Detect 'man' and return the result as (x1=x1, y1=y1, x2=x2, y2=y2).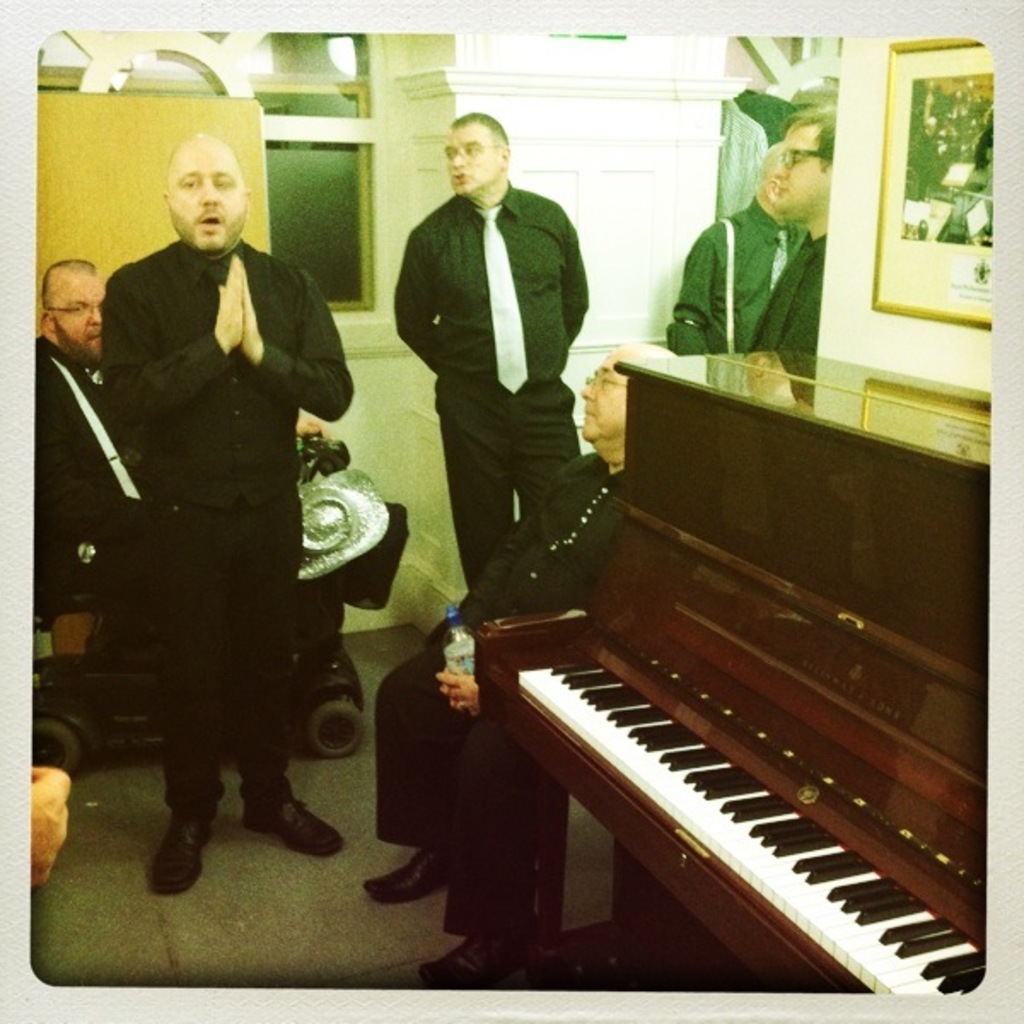
(x1=17, y1=259, x2=336, y2=587).
